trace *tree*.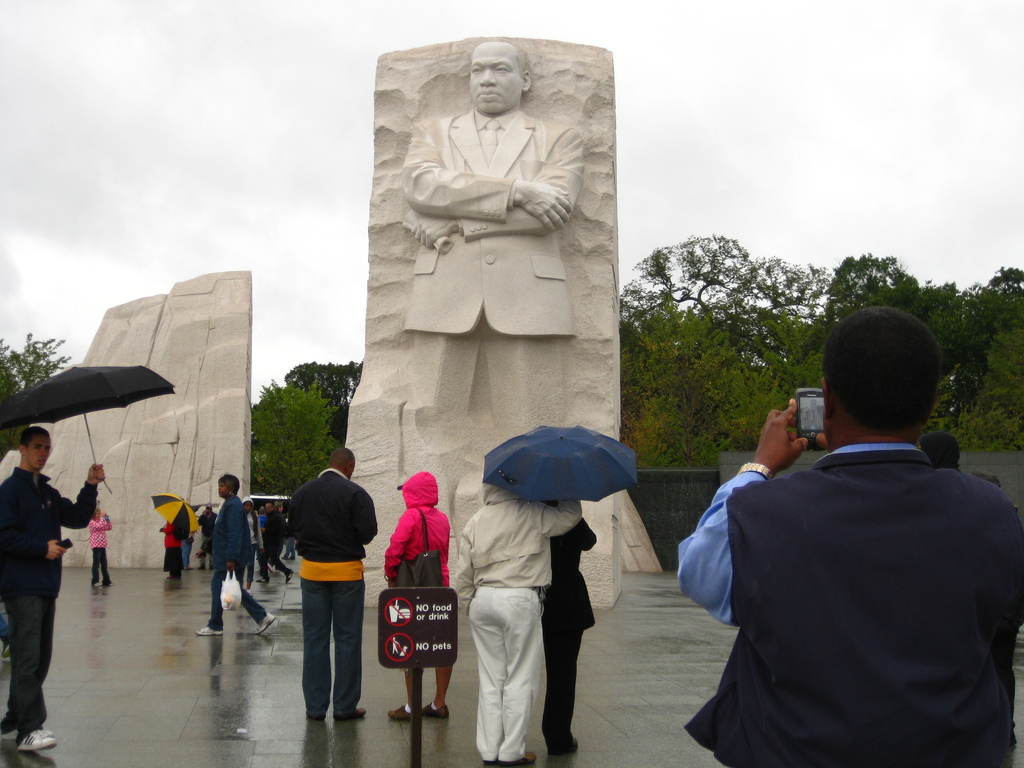
Traced to 751, 253, 829, 436.
